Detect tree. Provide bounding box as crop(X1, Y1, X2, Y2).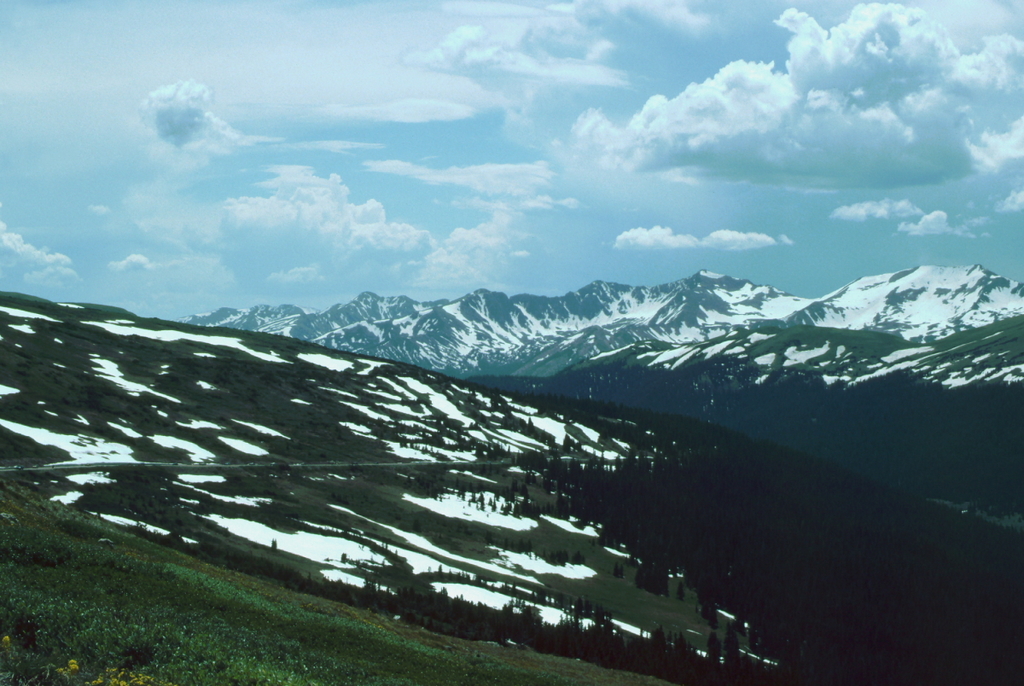
crop(720, 618, 744, 685).
